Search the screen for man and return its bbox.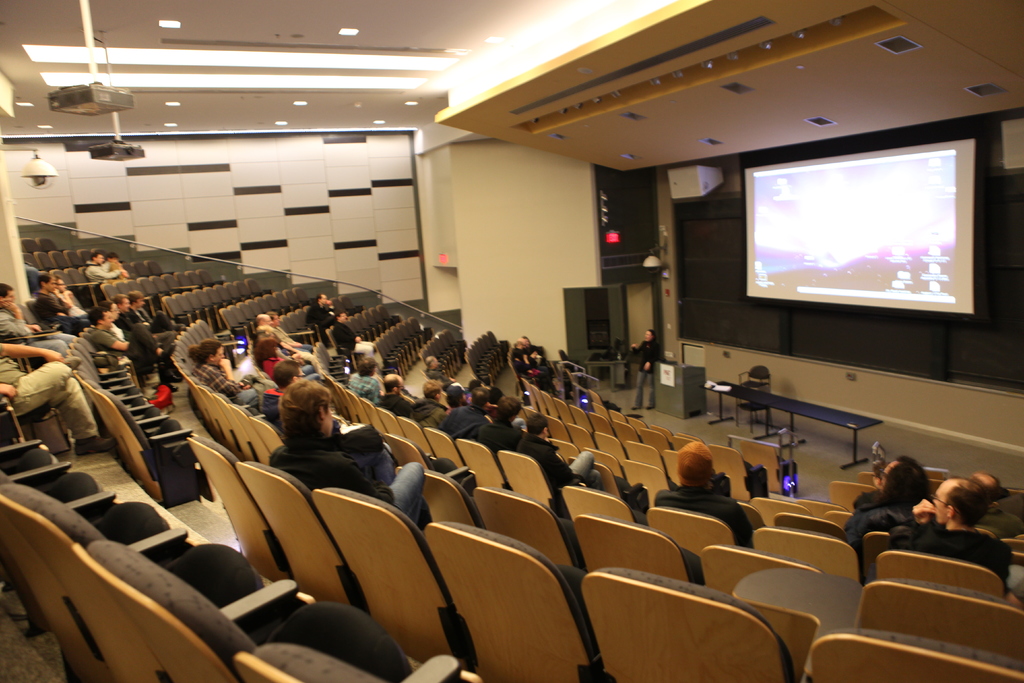
Found: locate(515, 336, 545, 361).
